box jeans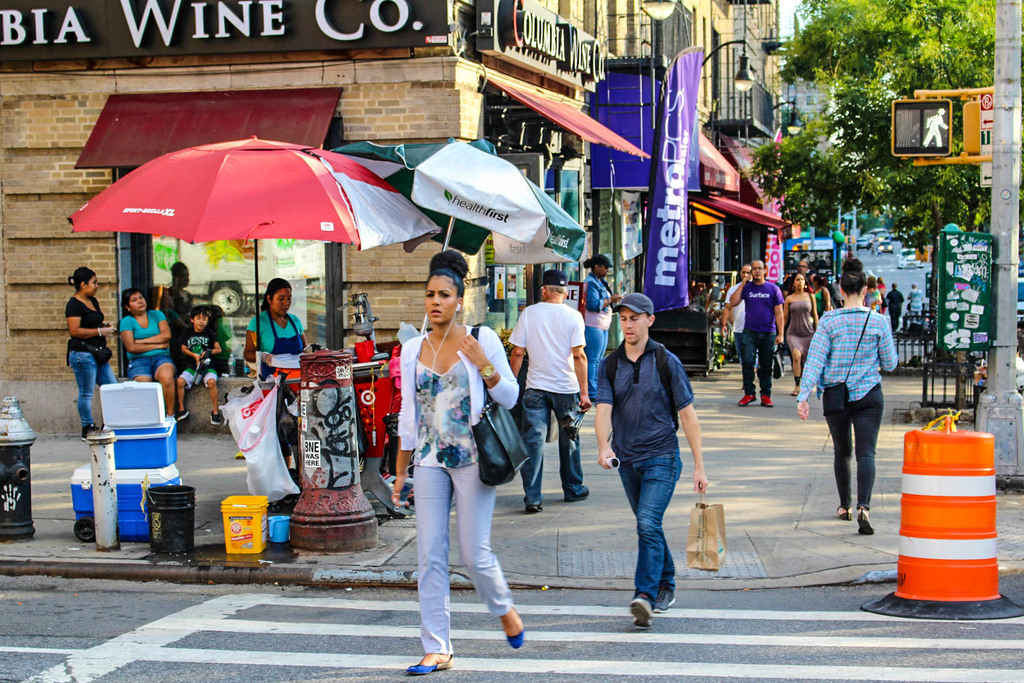
128:355:172:377
